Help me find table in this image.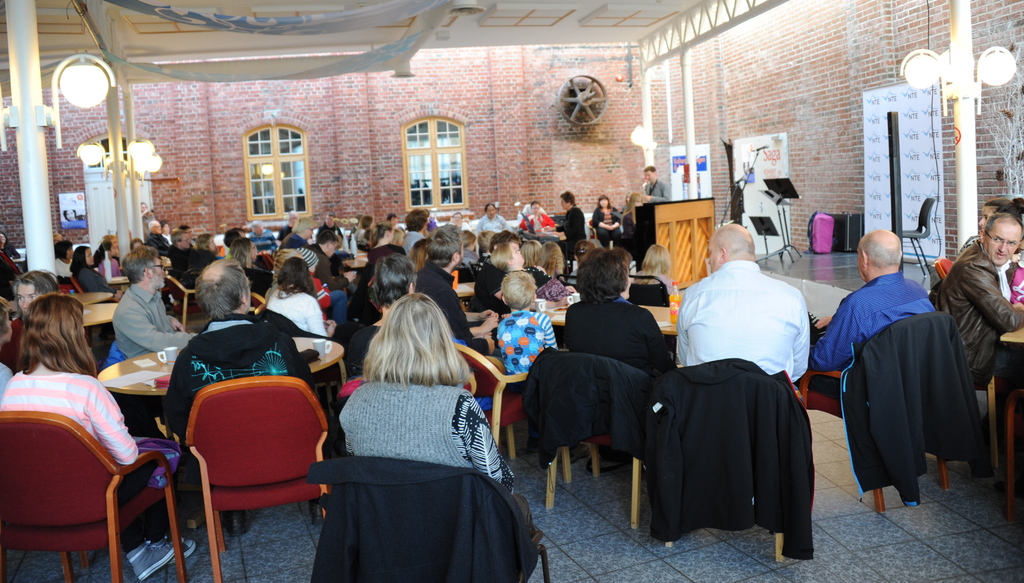
Found it: [97,328,358,471].
